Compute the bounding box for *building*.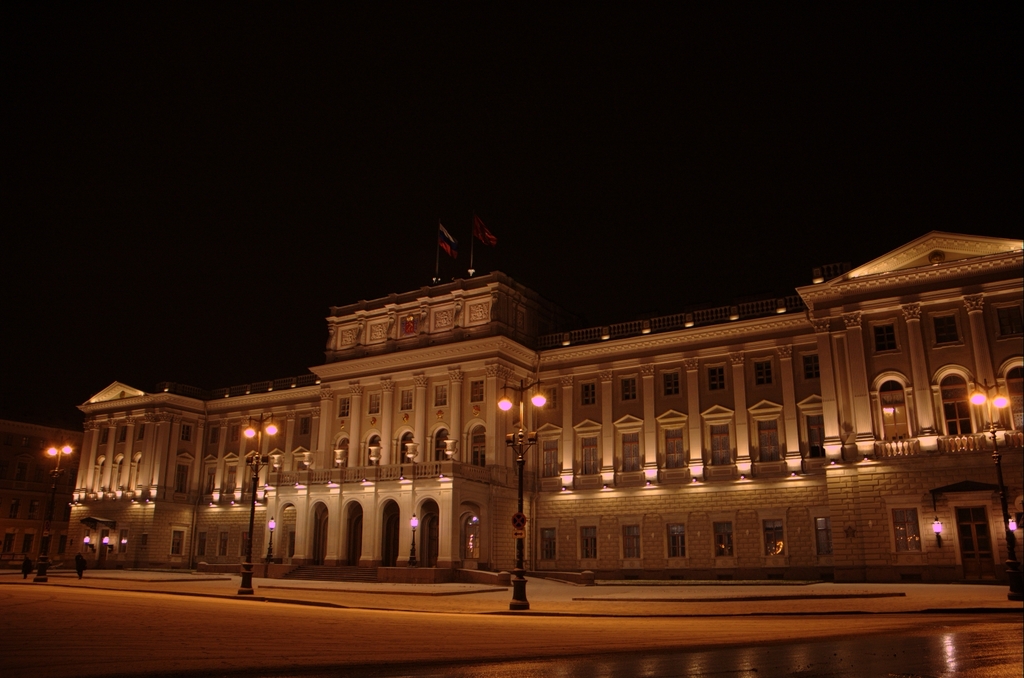
(left=0, top=418, right=86, bottom=565).
